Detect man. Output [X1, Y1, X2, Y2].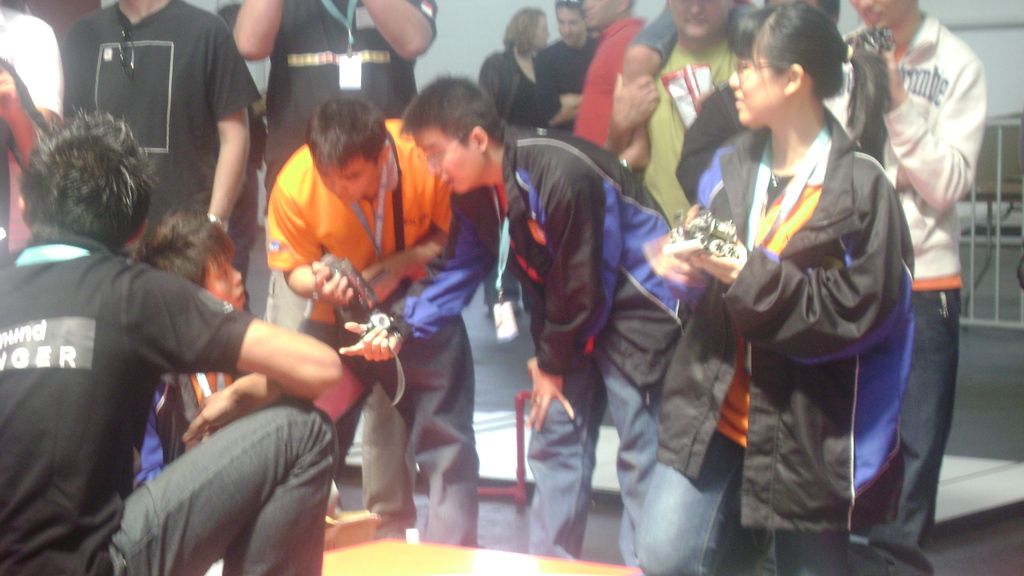
[25, 103, 365, 573].
